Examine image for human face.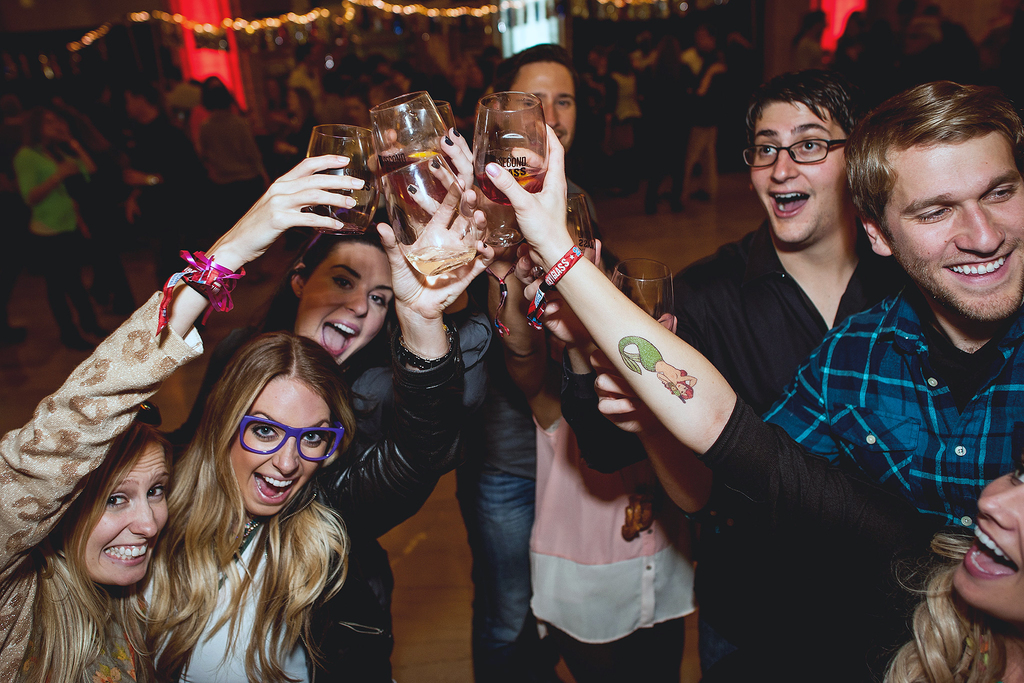
Examination result: detection(745, 99, 850, 242).
